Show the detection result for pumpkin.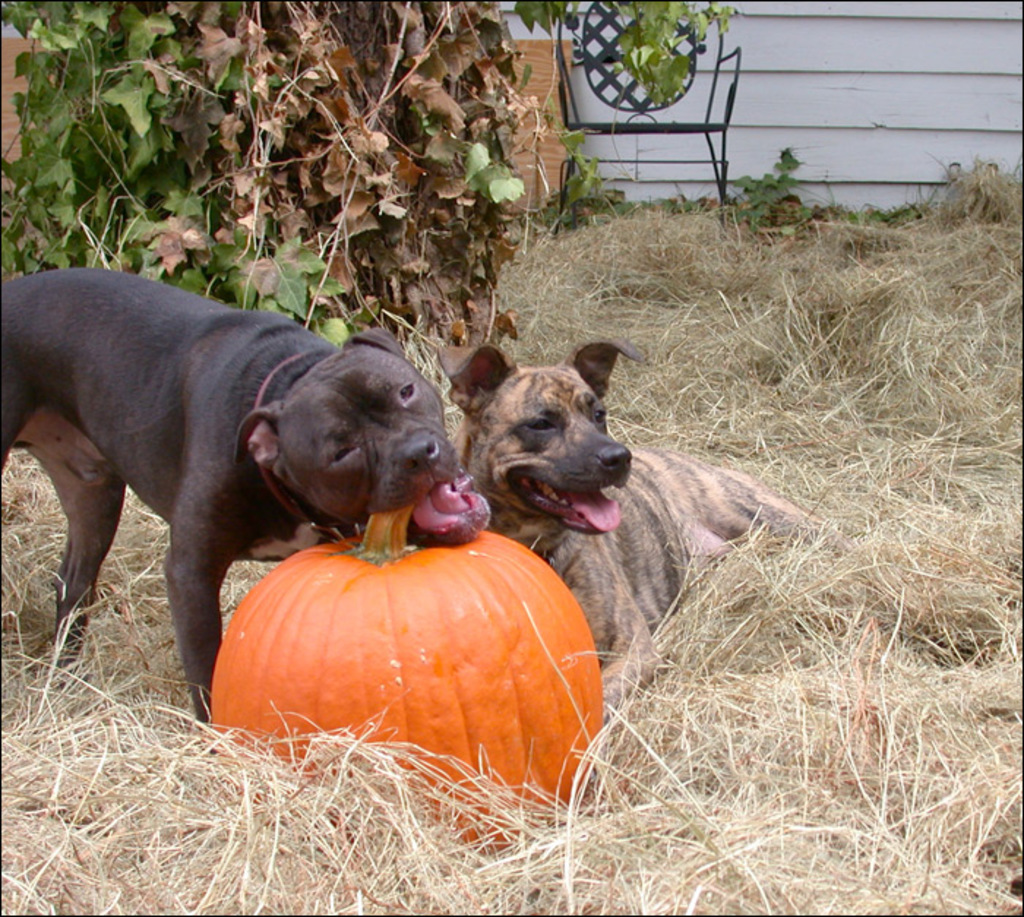
detection(208, 516, 587, 794).
